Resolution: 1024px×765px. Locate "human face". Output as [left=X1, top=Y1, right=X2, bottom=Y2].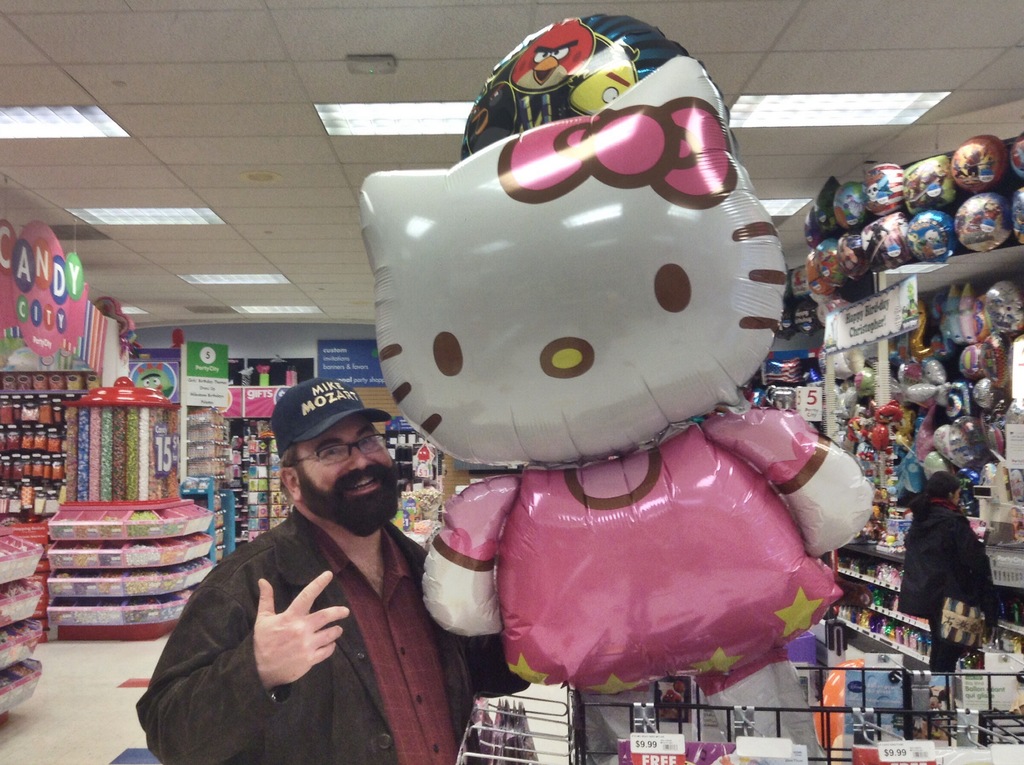
[left=952, top=487, right=963, bottom=509].
